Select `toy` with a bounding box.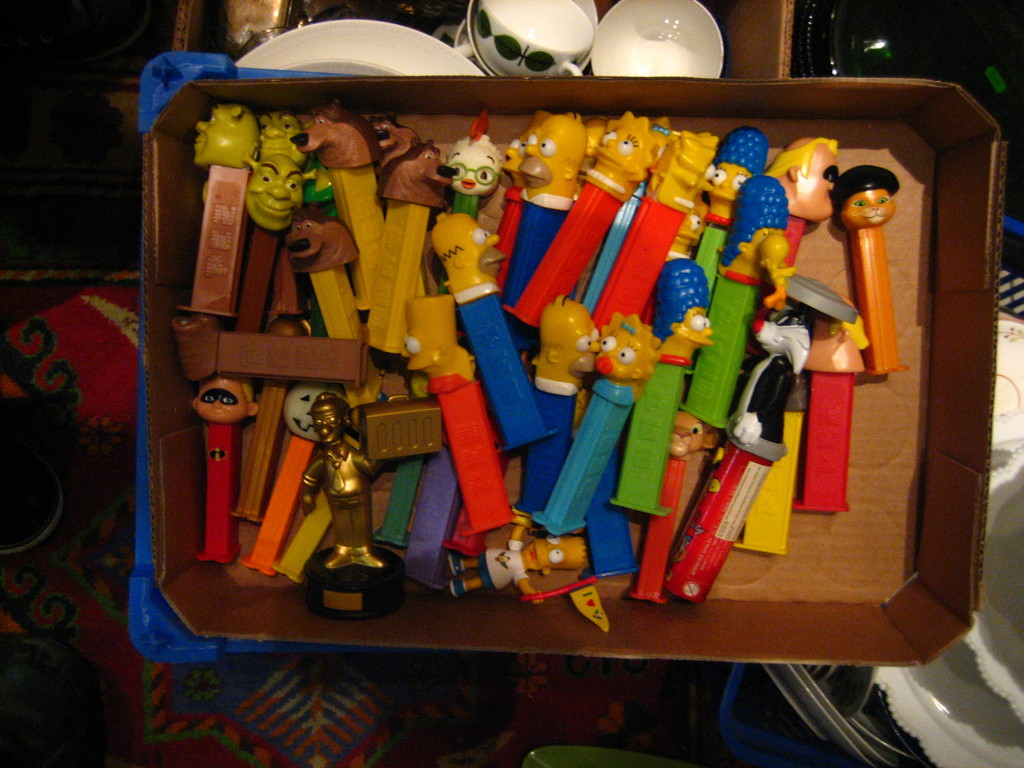
pyautogui.locateOnScreen(611, 358, 684, 524).
